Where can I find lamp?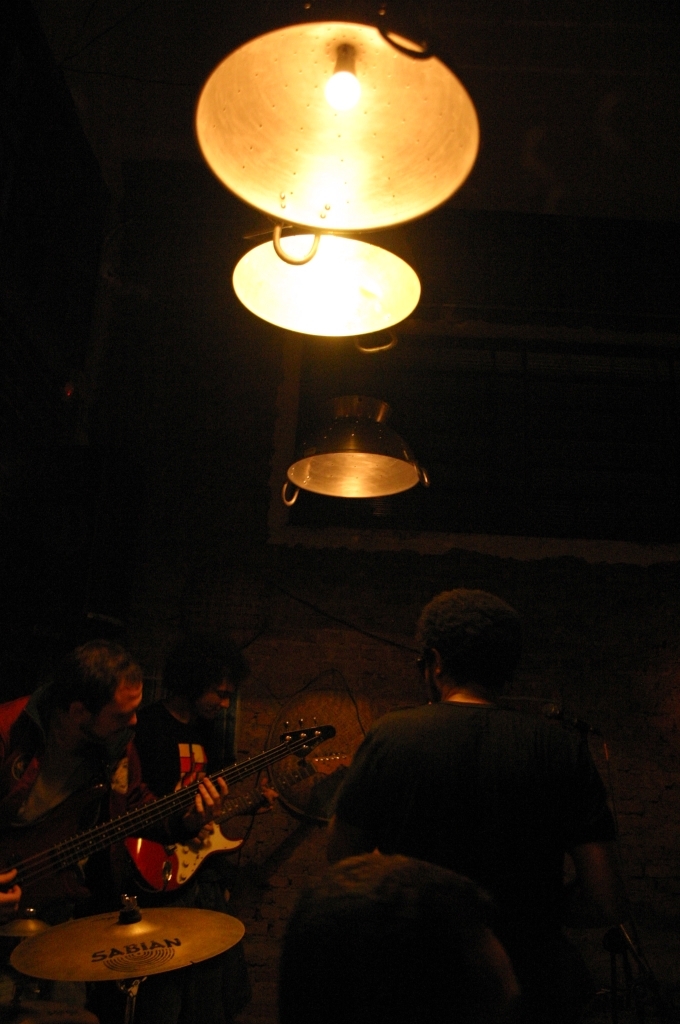
You can find it at (227, 209, 420, 340).
